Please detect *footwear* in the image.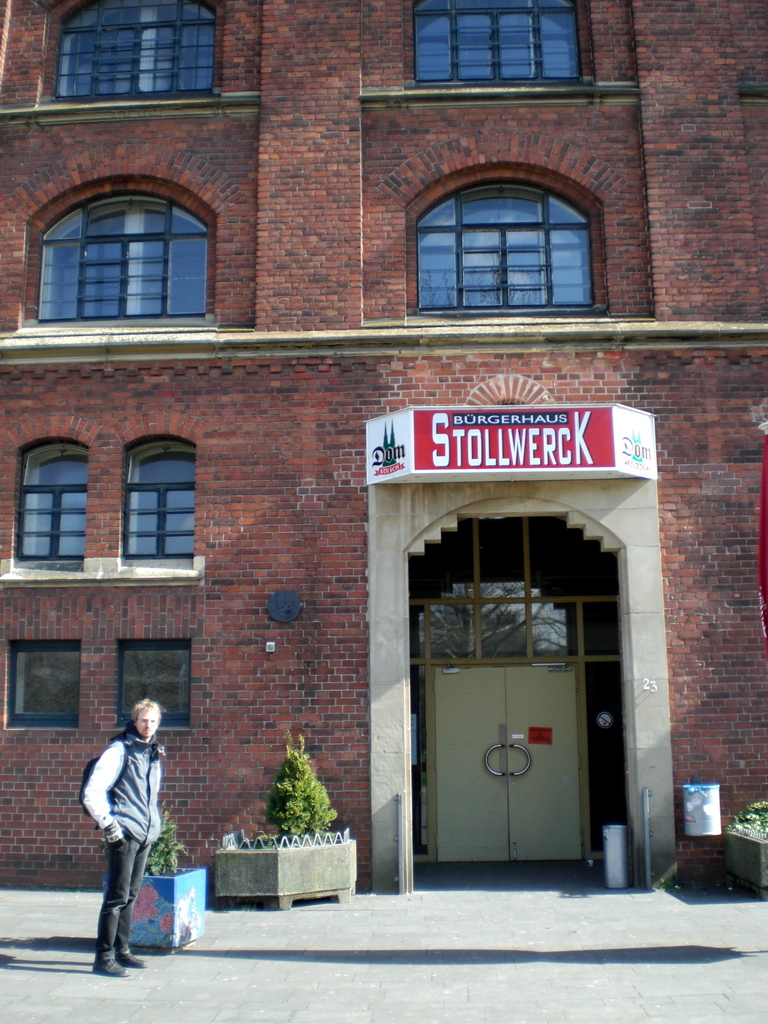
x1=94 y1=952 x2=125 y2=974.
